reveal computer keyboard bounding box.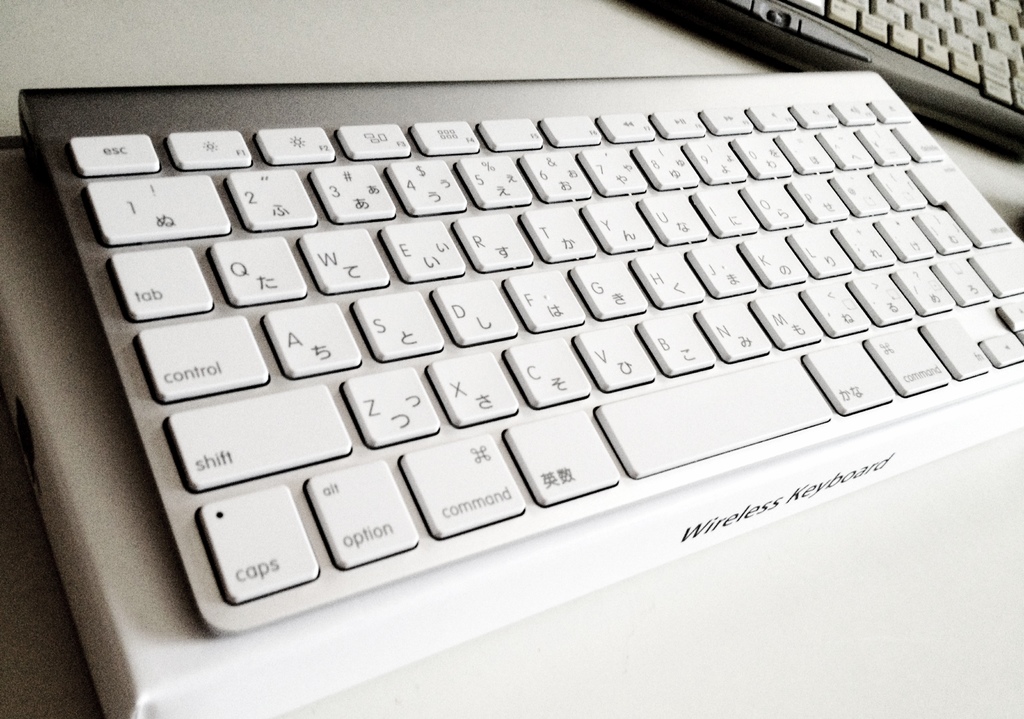
Revealed: 717,0,1023,156.
